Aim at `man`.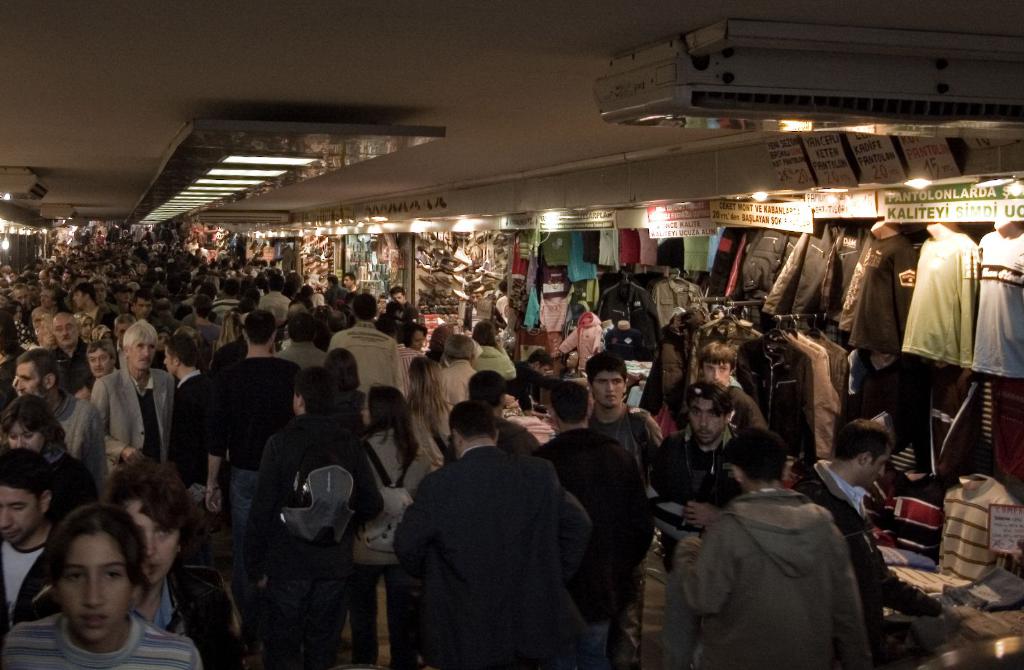
Aimed at {"left": 42, "top": 312, "right": 100, "bottom": 407}.
